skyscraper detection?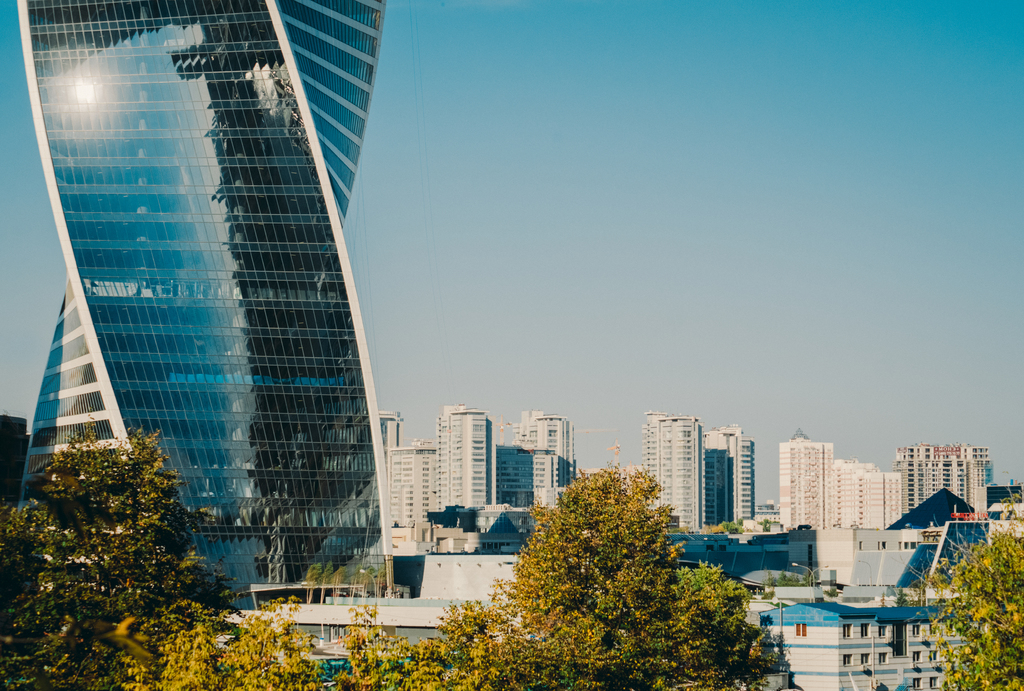
641 410 702 531
